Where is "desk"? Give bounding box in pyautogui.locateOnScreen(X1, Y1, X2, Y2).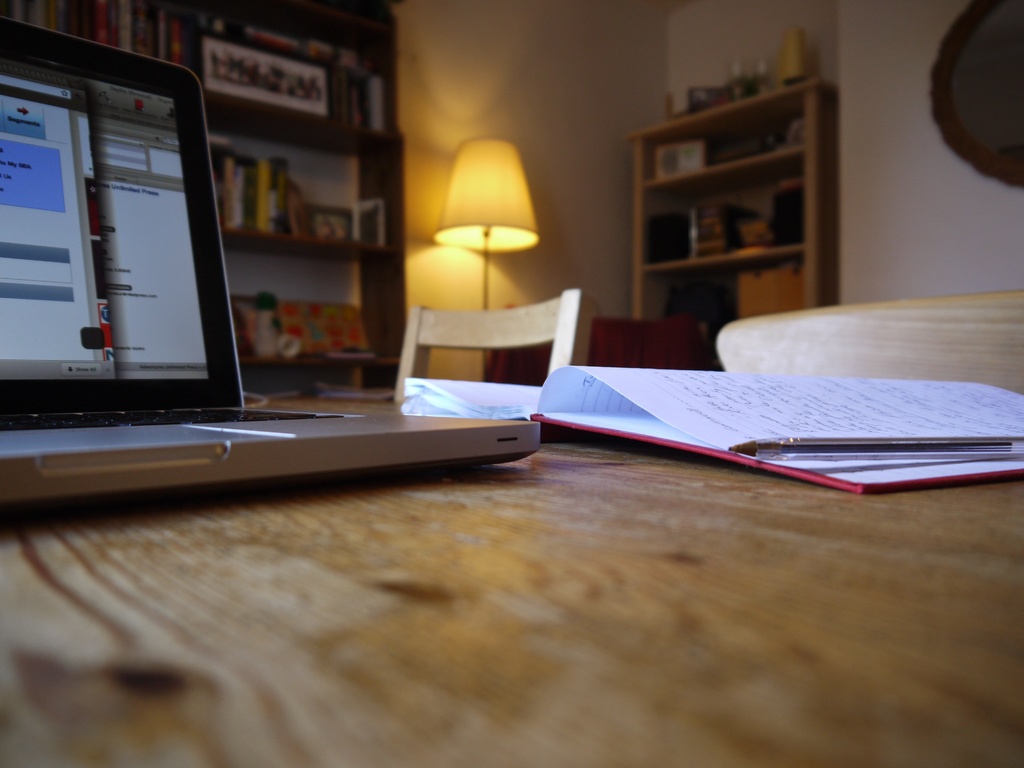
pyautogui.locateOnScreen(0, 432, 1023, 767).
